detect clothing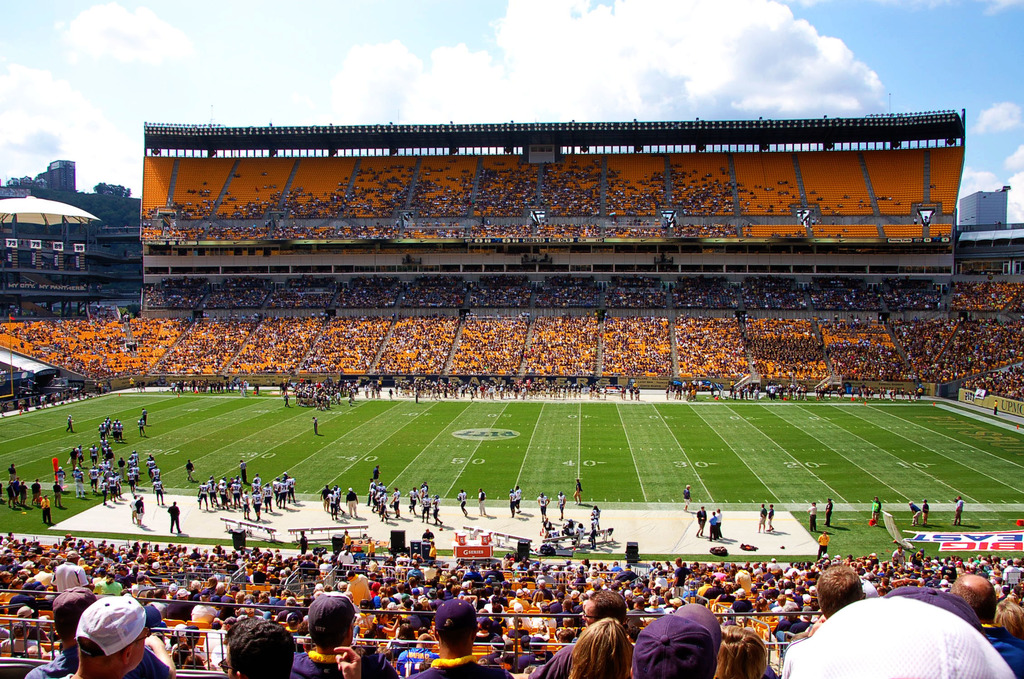
pyautogui.locateOnScreen(292, 380, 360, 407)
